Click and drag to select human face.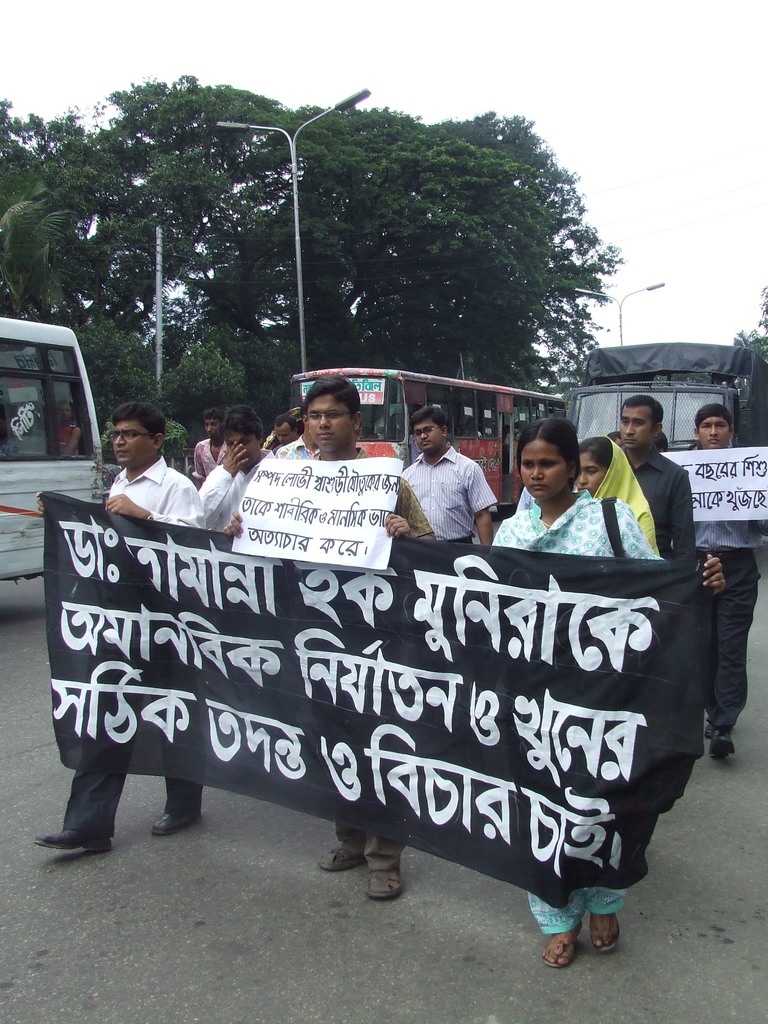
Selection: {"x1": 114, "y1": 420, "x2": 149, "y2": 468}.
